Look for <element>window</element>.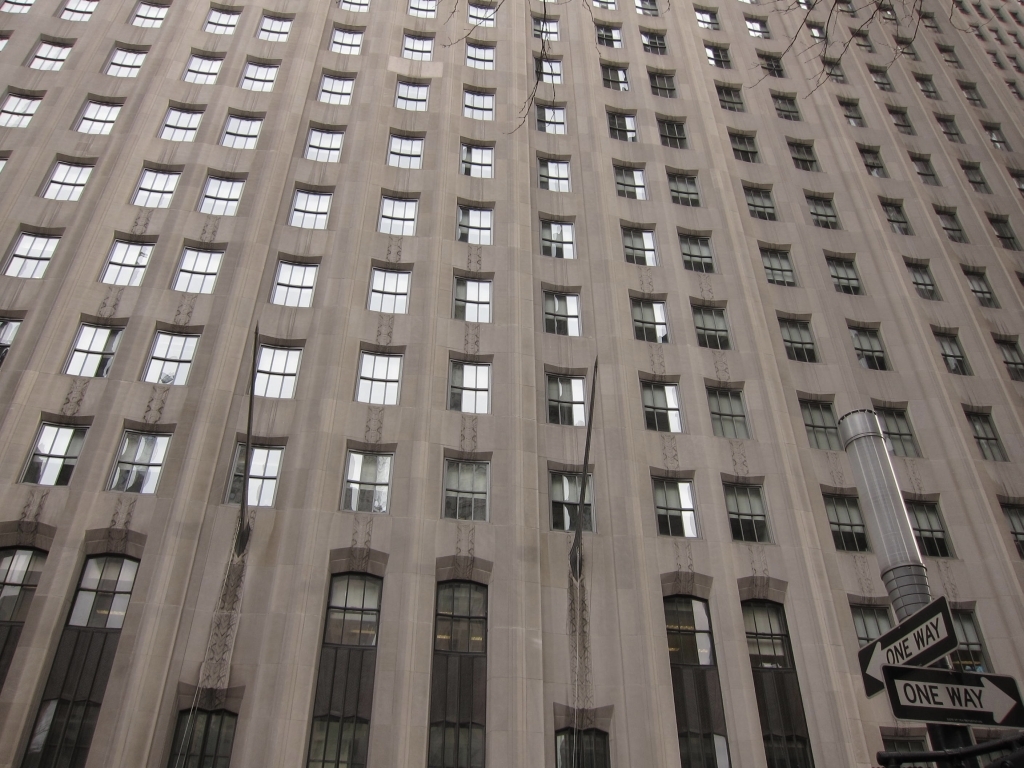
Found: Rect(96, 241, 154, 281).
